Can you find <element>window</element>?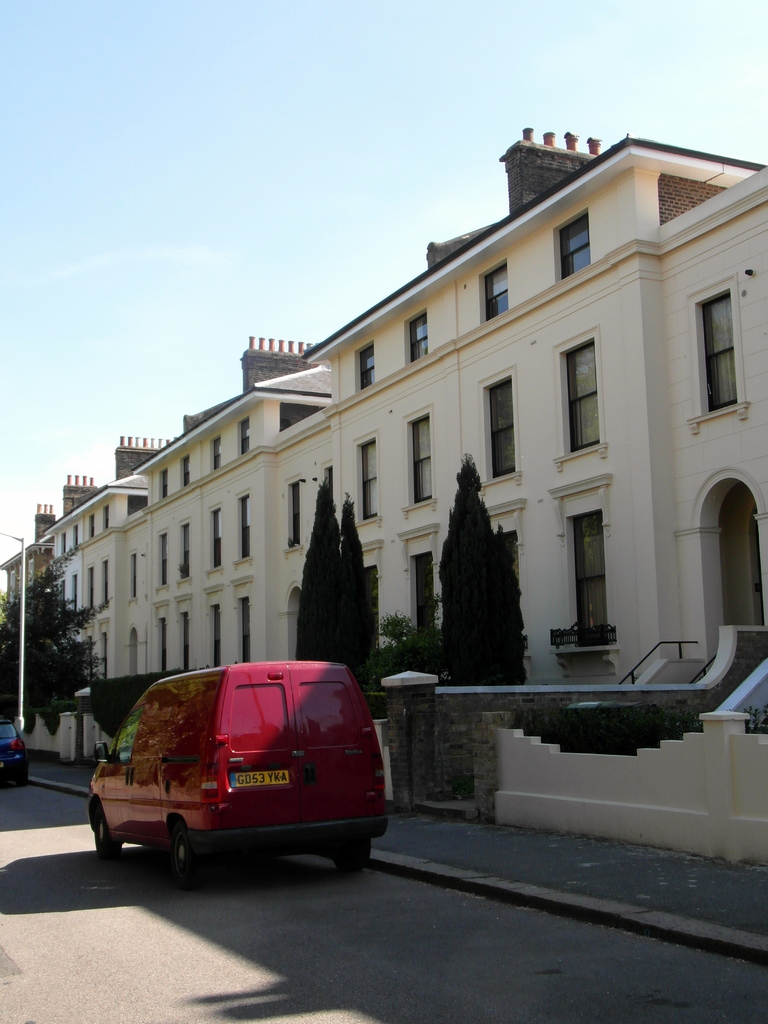
Yes, bounding box: <region>236, 496, 255, 561</region>.
